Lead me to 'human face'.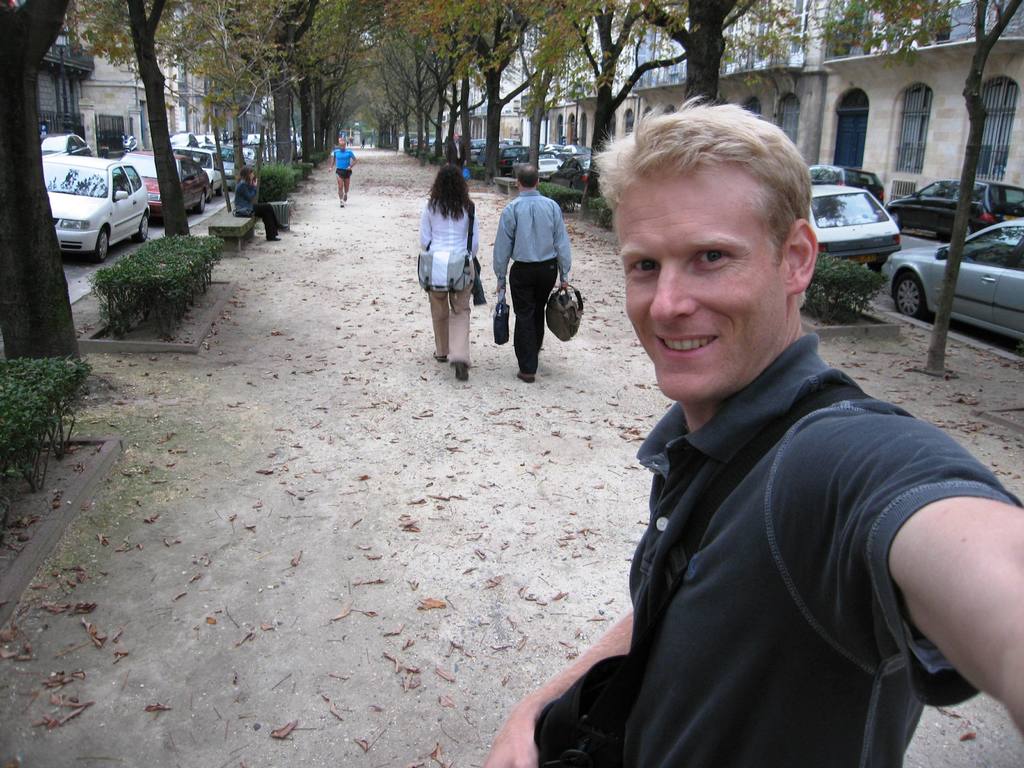
Lead to 332:137:349:150.
